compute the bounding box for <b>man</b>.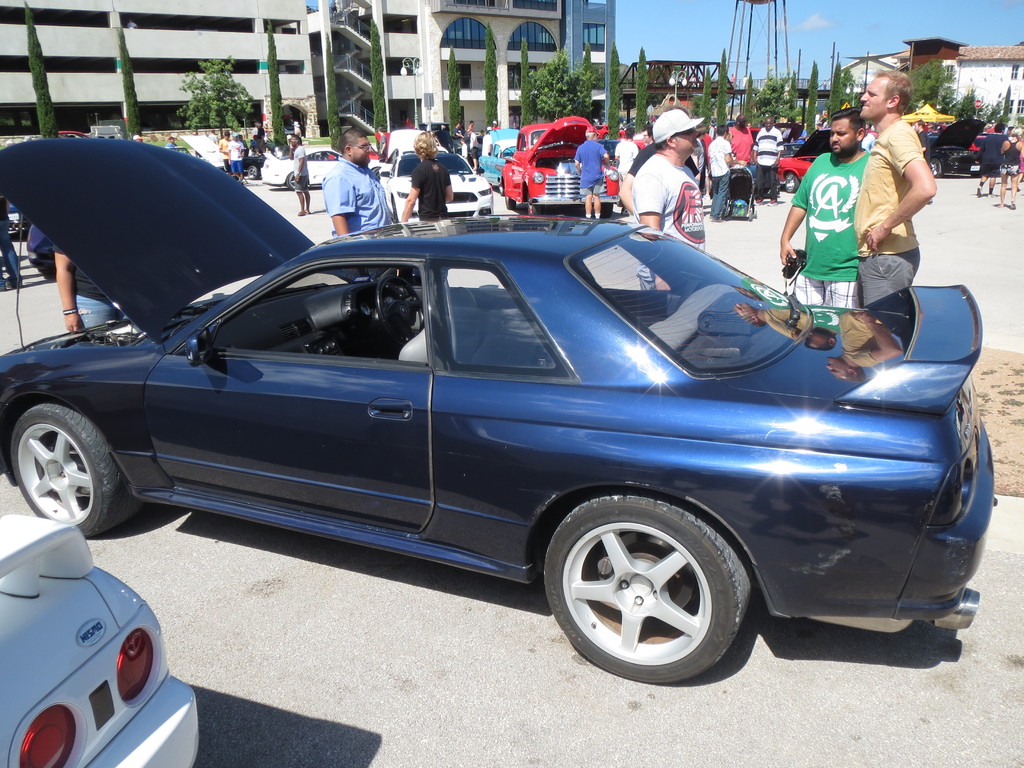
BBox(997, 127, 1023, 209).
